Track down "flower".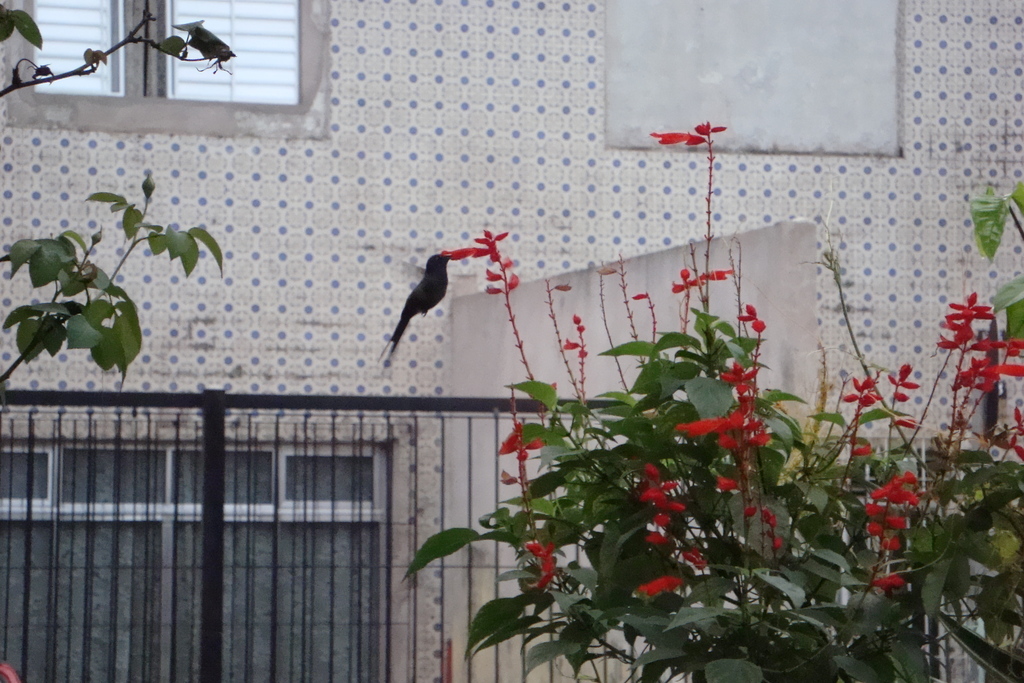
Tracked to rect(676, 410, 746, 450).
